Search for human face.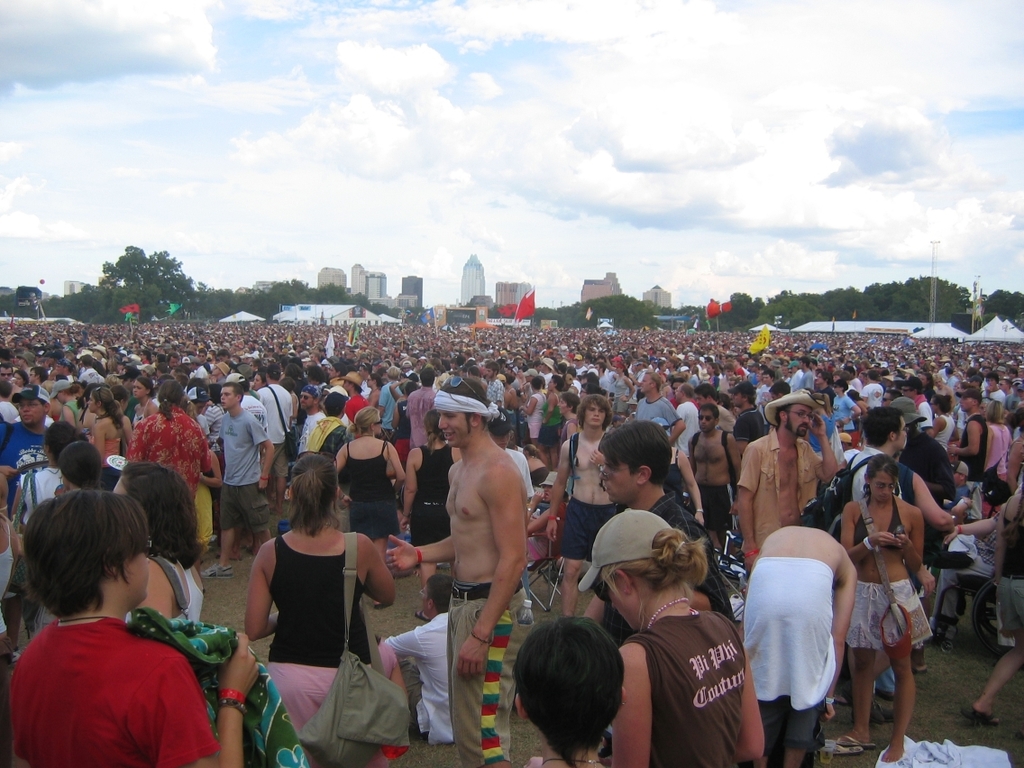
Found at Rect(788, 406, 813, 437).
